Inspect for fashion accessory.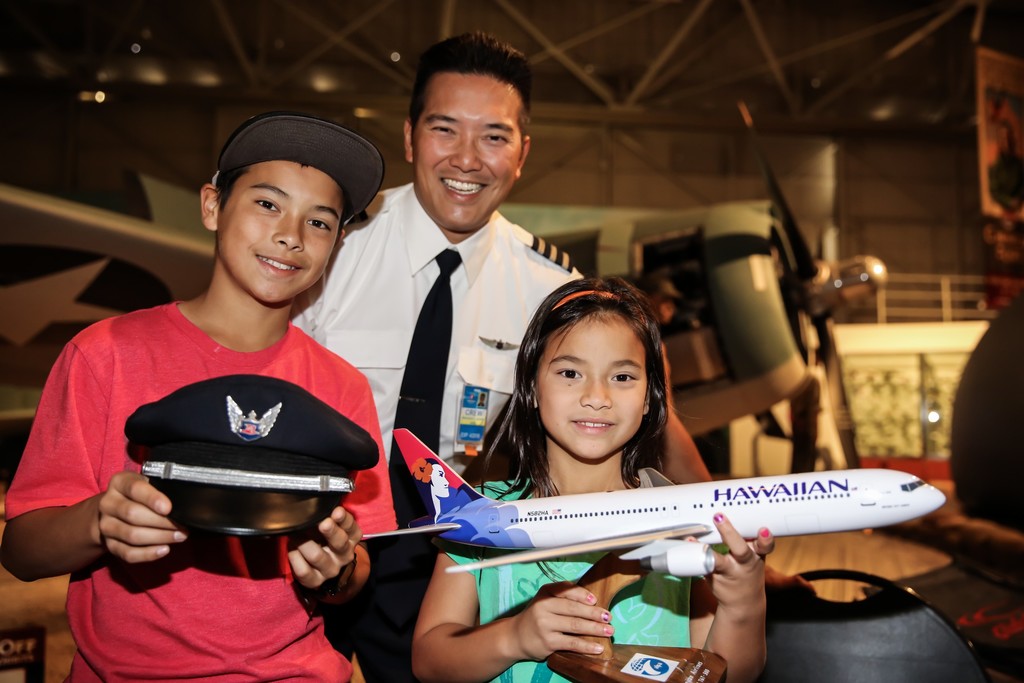
Inspection: box(714, 511, 726, 522).
